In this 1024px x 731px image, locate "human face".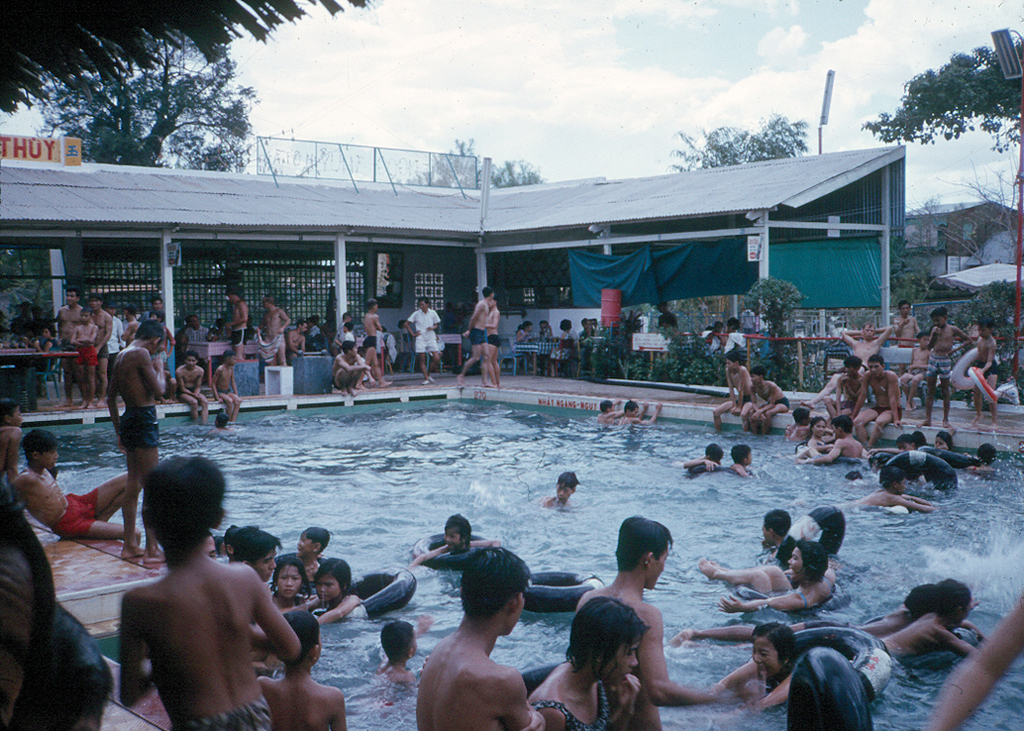
Bounding box: bbox=(760, 523, 773, 549).
